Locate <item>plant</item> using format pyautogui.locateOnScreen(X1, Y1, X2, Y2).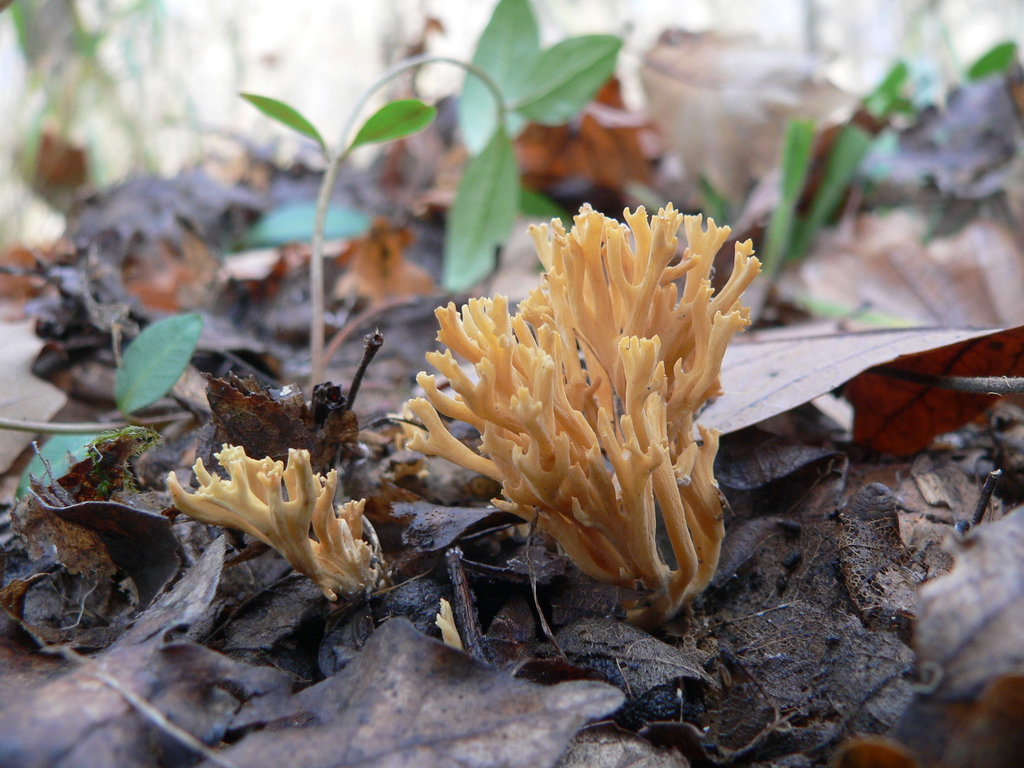
pyautogui.locateOnScreen(161, 450, 394, 605).
